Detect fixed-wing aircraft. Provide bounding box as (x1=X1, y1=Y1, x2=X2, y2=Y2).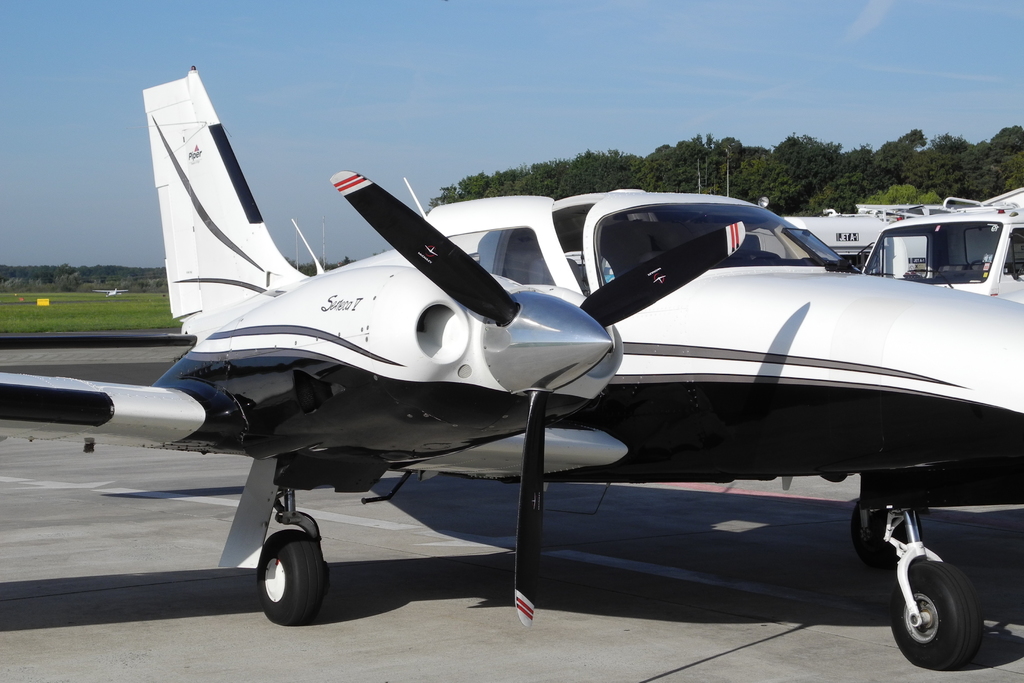
(x1=0, y1=66, x2=1023, y2=670).
